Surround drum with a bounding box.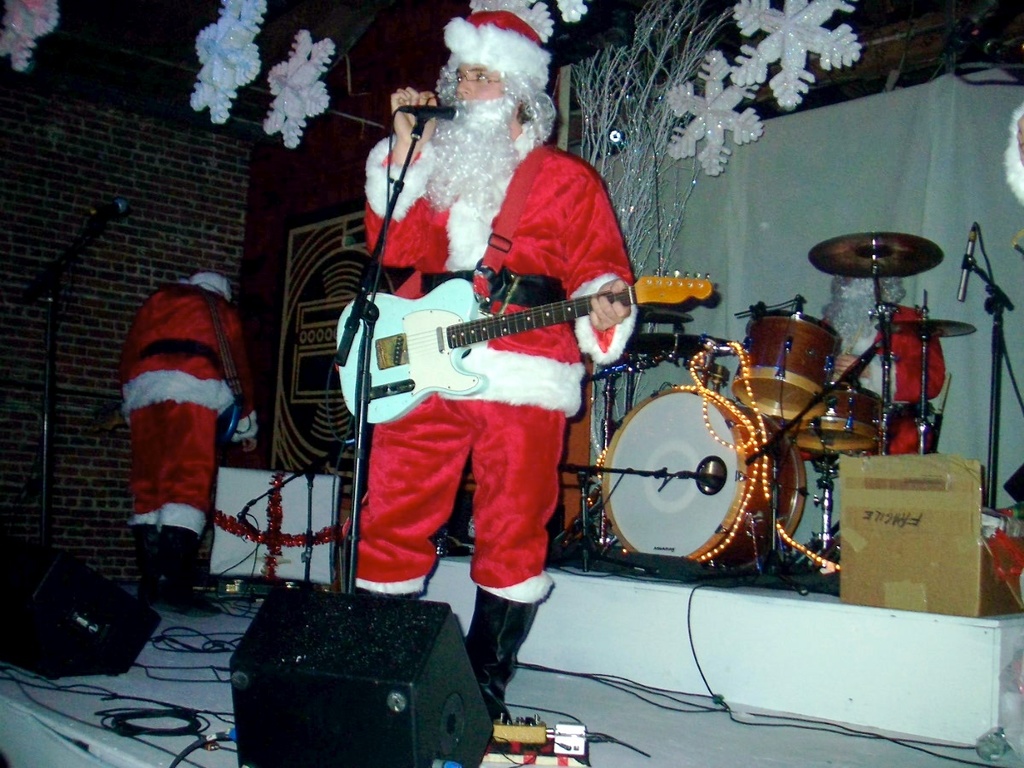
{"x1": 794, "y1": 385, "x2": 888, "y2": 453}.
